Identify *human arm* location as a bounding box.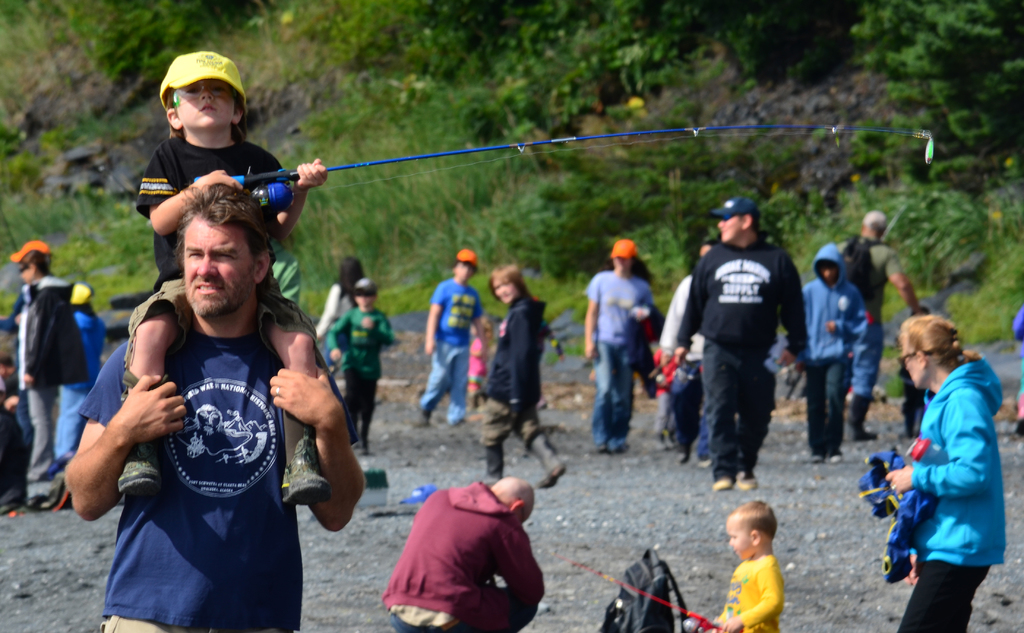
(495, 303, 535, 429).
